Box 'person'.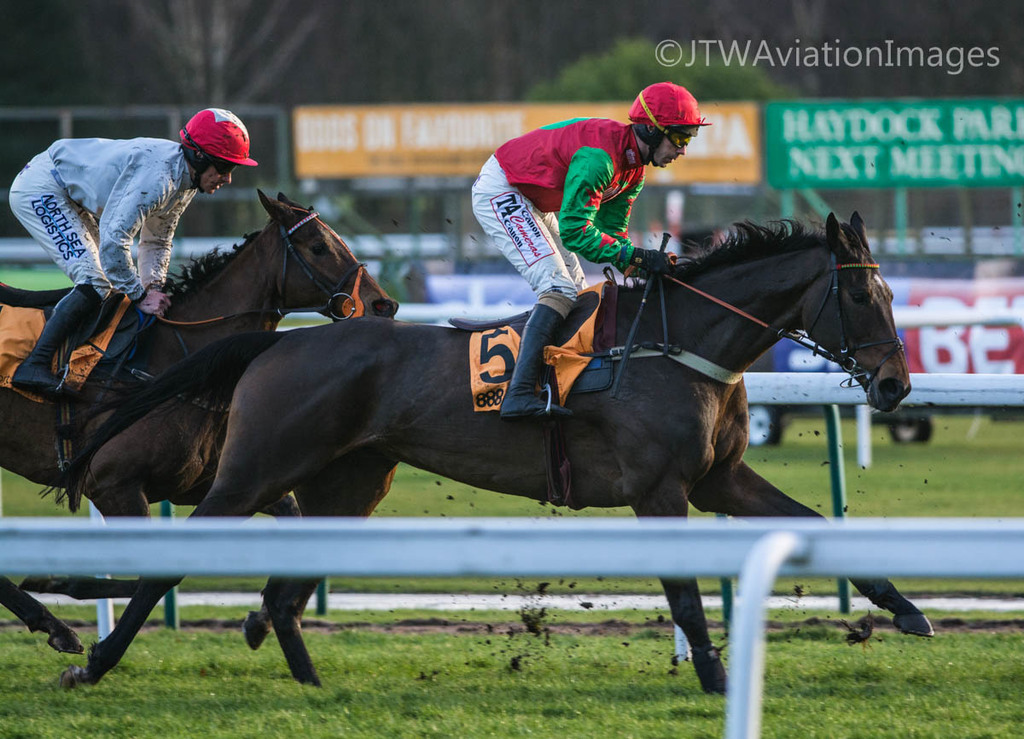
20:89:249:450.
